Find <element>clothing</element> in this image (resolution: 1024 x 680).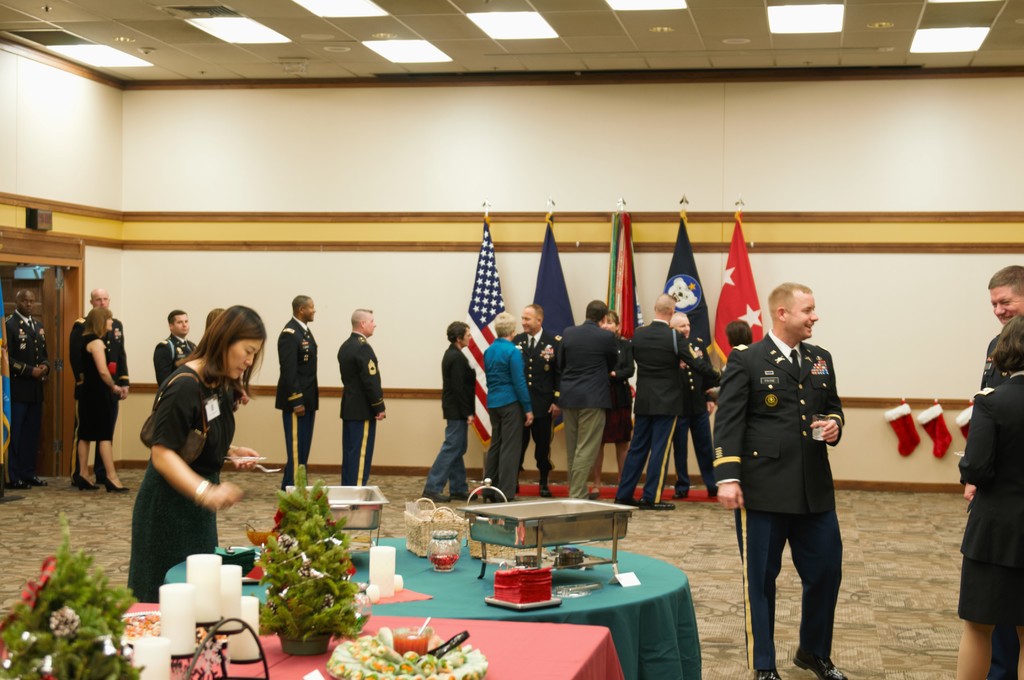
Rect(128, 360, 240, 599).
